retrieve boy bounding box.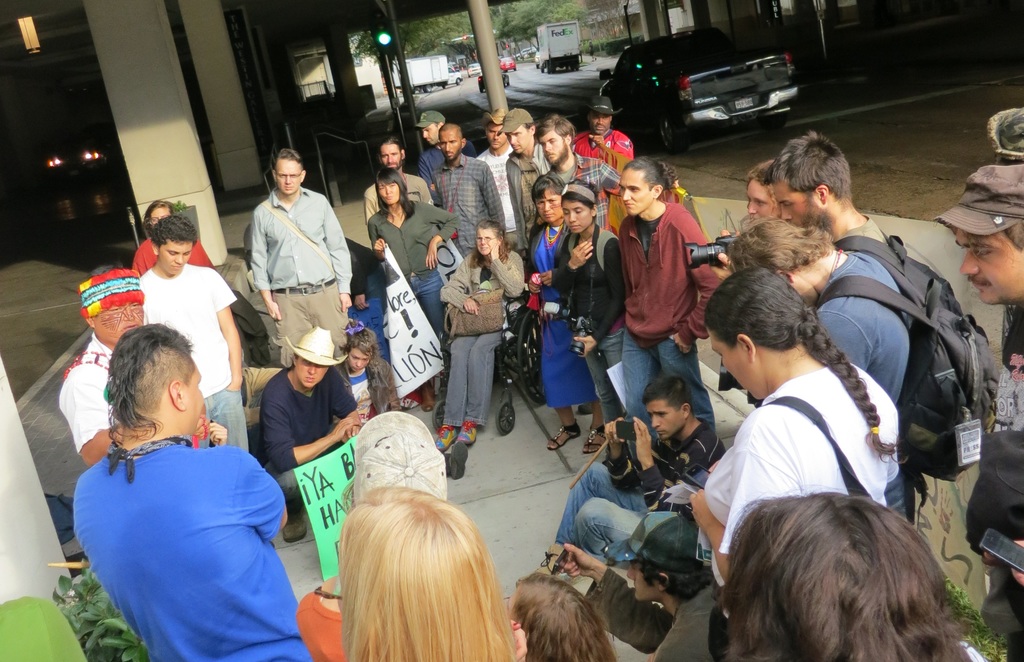
Bounding box: <region>555, 501, 717, 659</region>.
